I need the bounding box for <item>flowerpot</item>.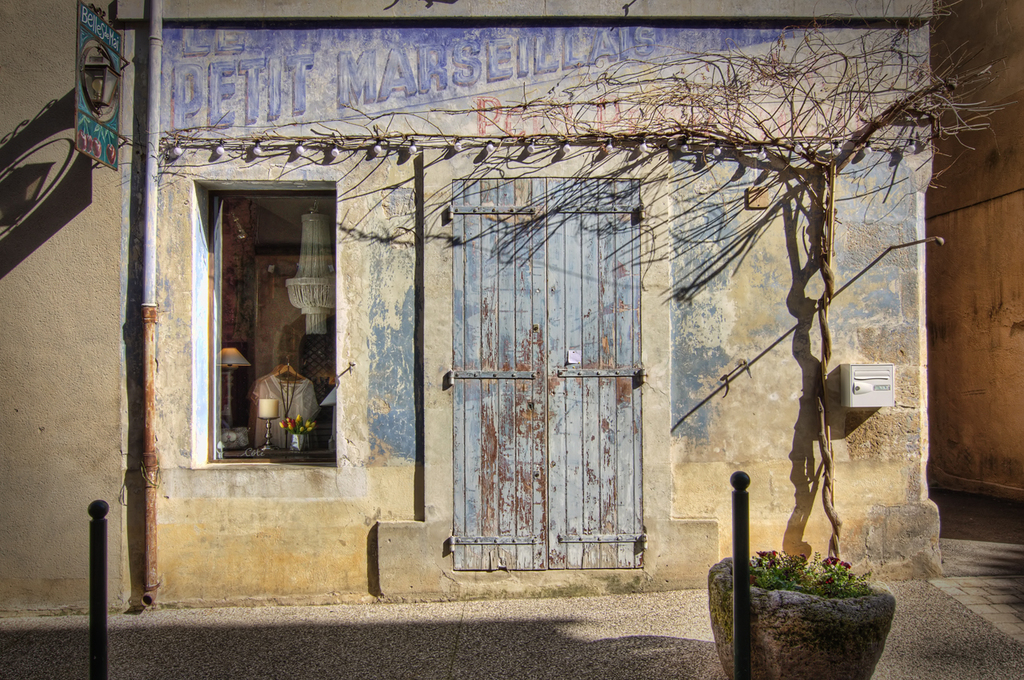
Here it is: 733 542 917 670.
